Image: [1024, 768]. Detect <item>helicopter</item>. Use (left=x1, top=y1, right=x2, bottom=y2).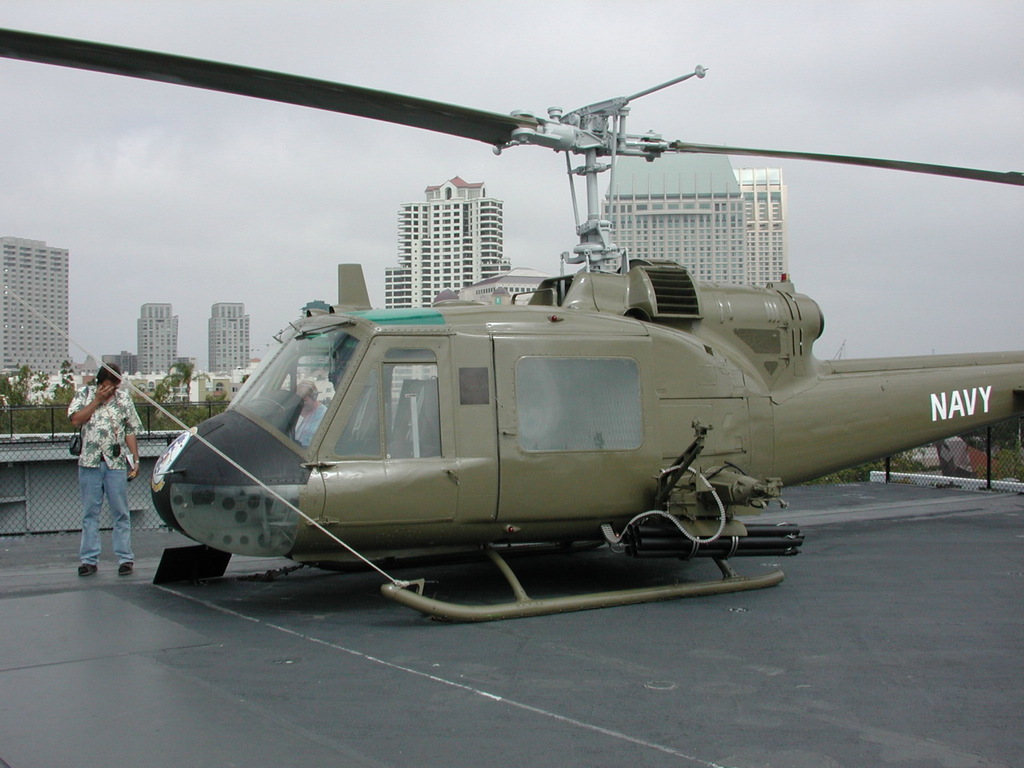
(left=0, top=26, right=1023, bottom=623).
